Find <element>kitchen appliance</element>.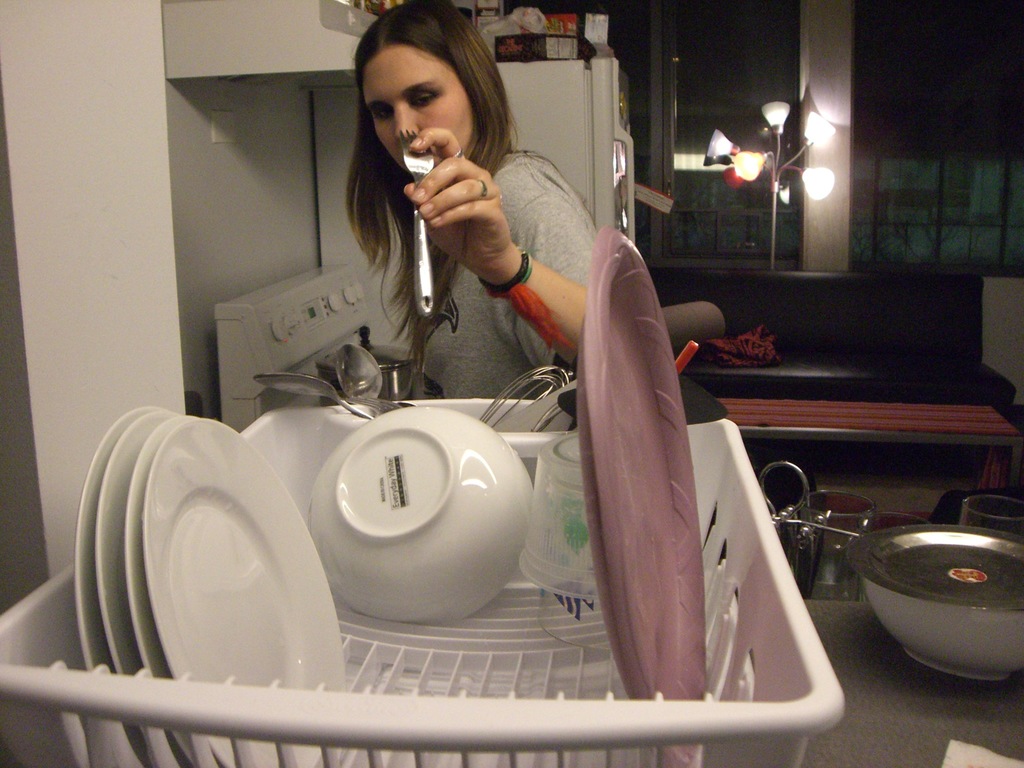
bbox=(334, 346, 372, 399).
